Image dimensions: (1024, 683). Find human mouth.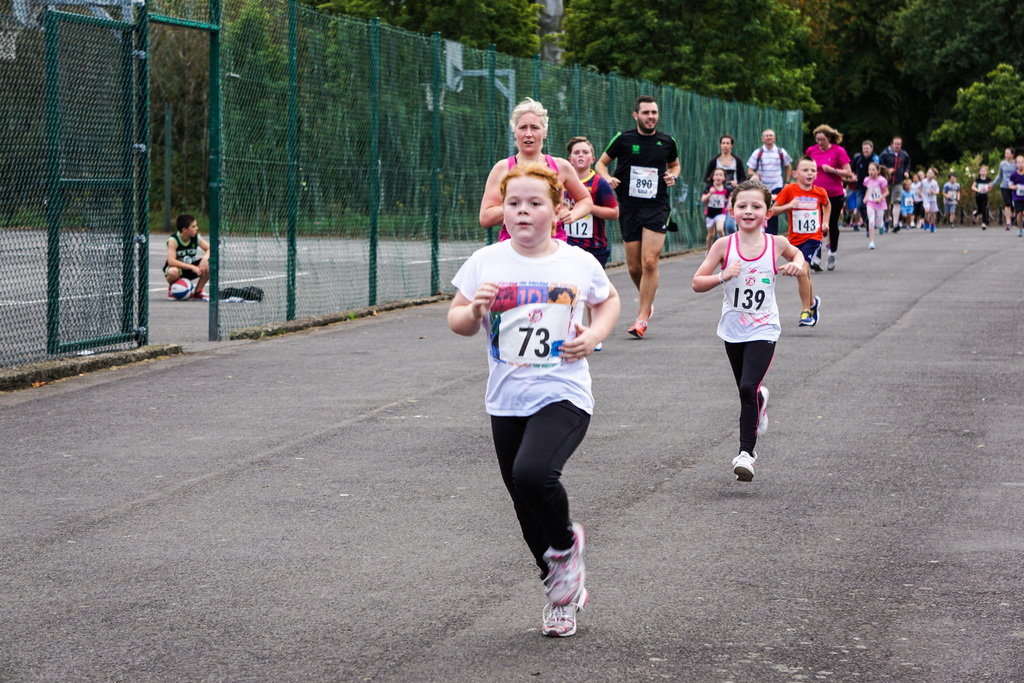
527,142,533,147.
